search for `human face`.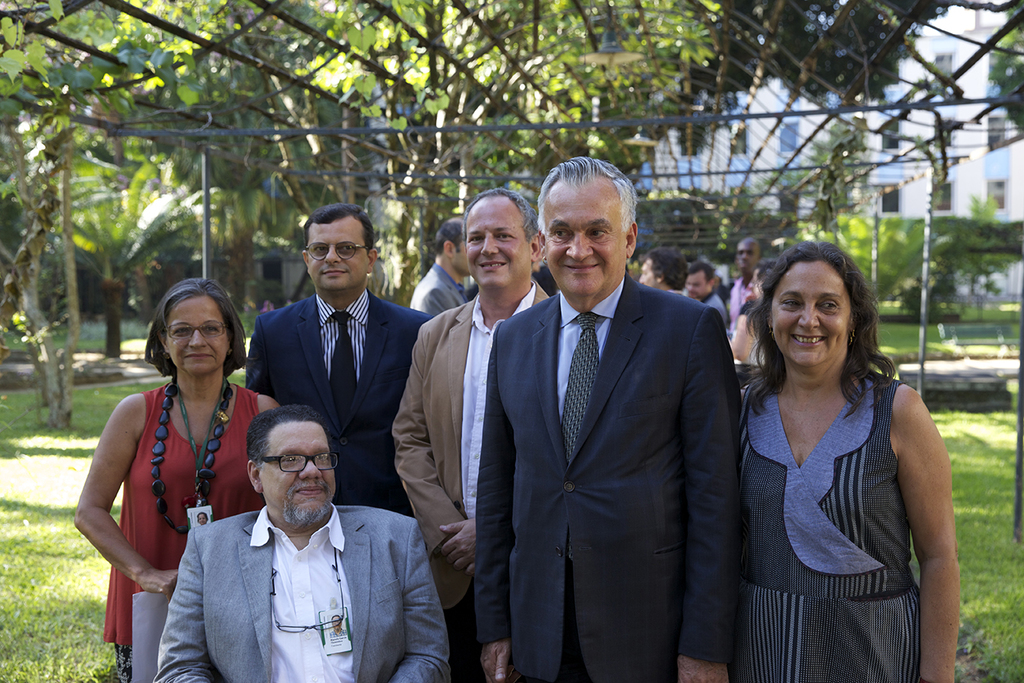
Found at (left=771, top=262, right=851, bottom=368).
